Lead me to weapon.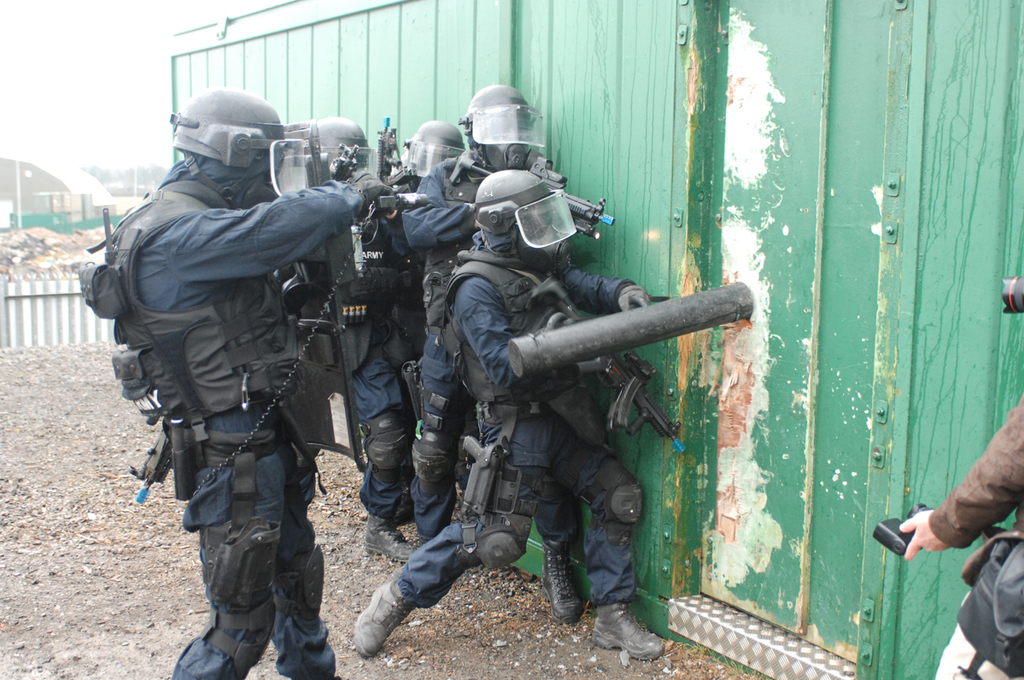
Lead to rect(448, 152, 611, 235).
